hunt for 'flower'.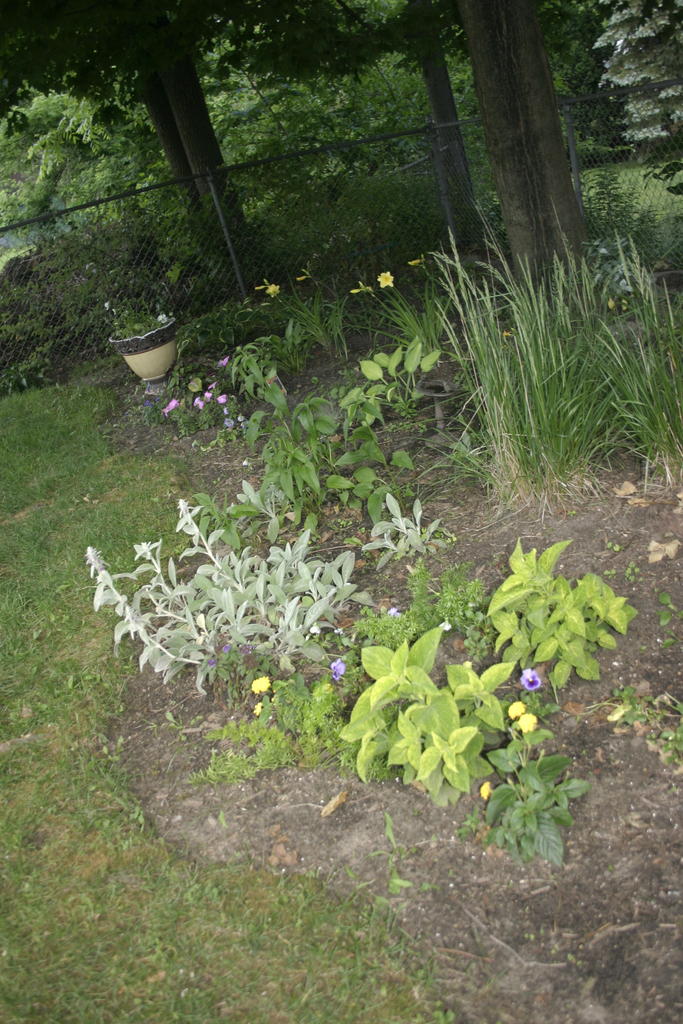
Hunted down at pyautogui.locateOnScreen(505, 700, 526, 716).
